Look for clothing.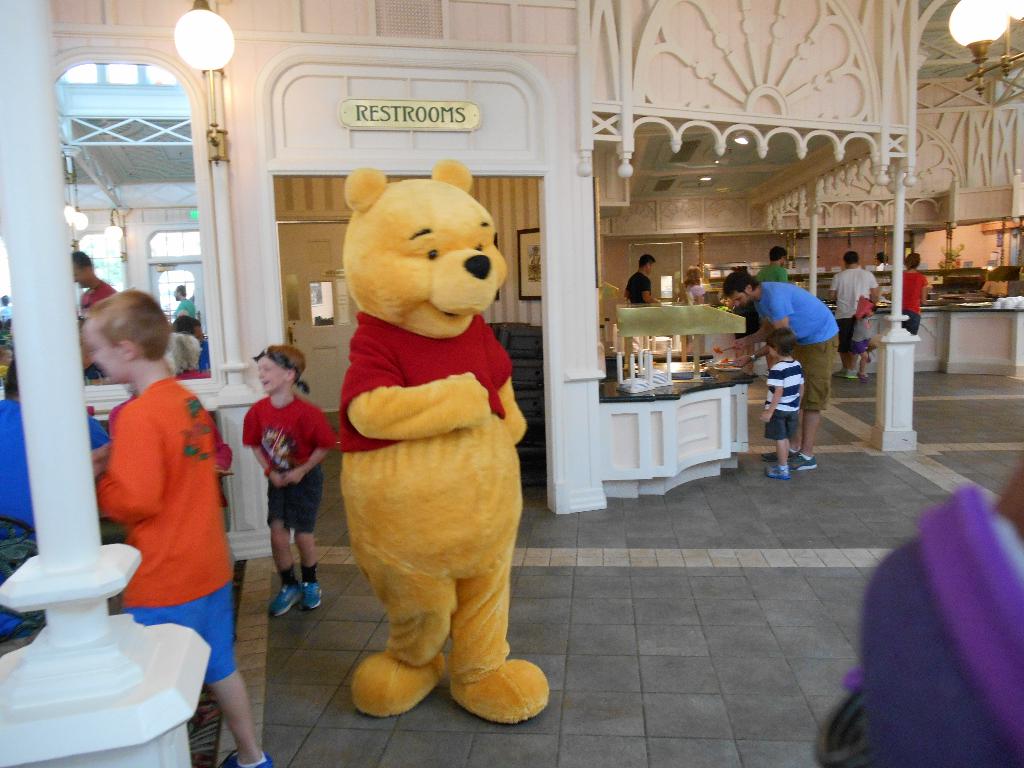
Found: bbox=(904, 273, 934, 340).
